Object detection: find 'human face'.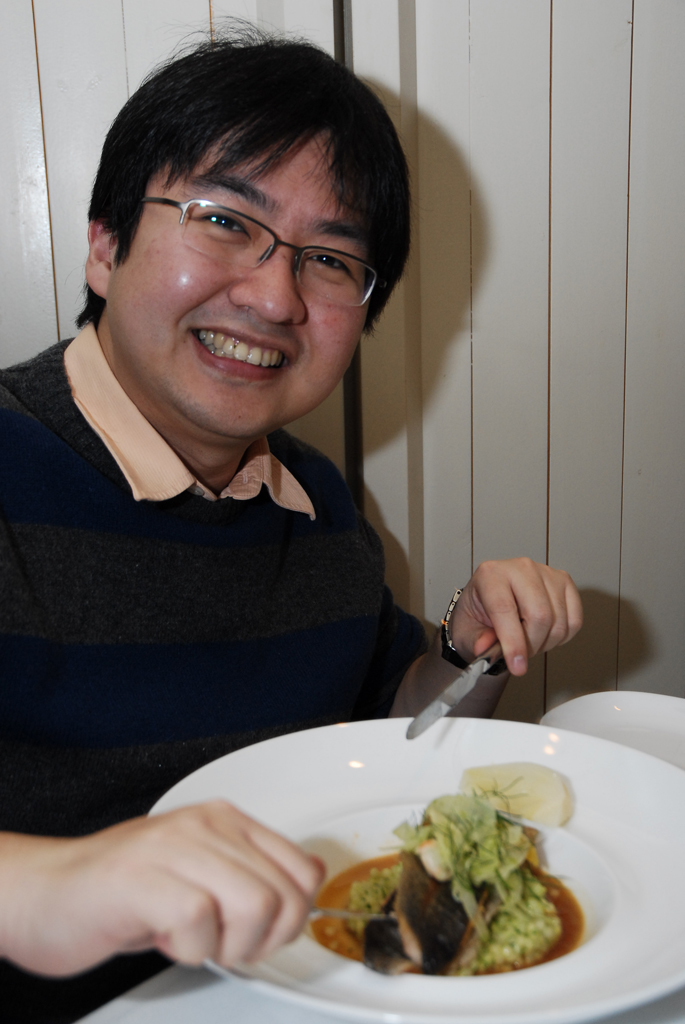
[x1=107, y1=127, x2=370, y2=438].
